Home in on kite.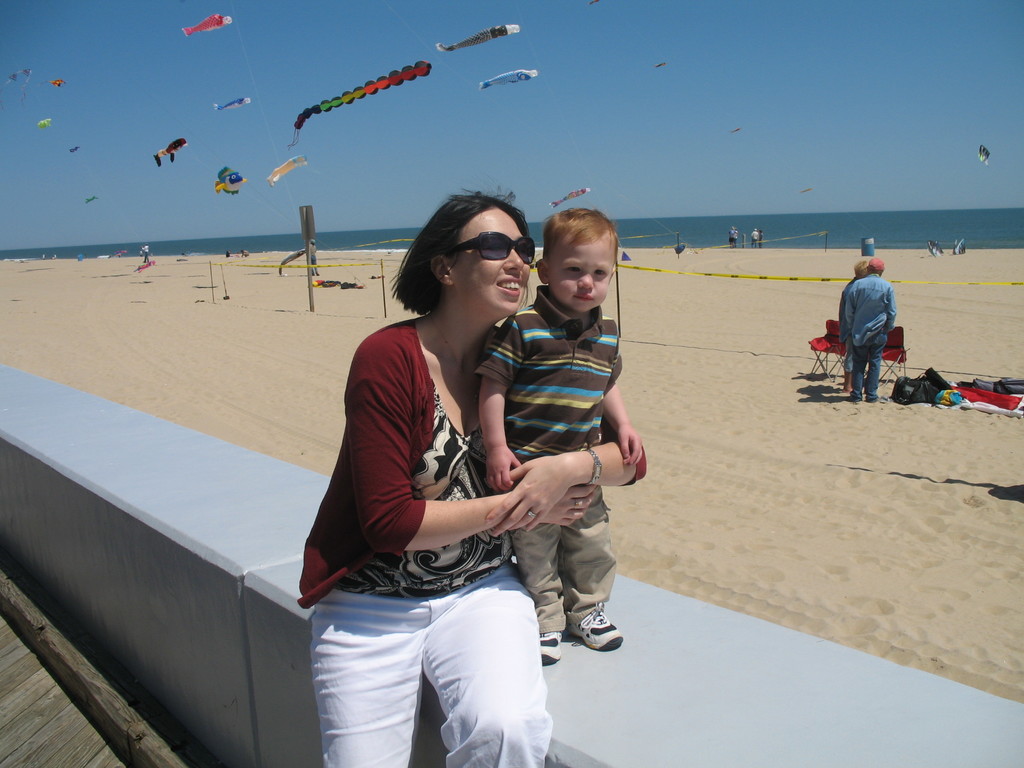
Homed in at box=[181, 8, 235, 40].
